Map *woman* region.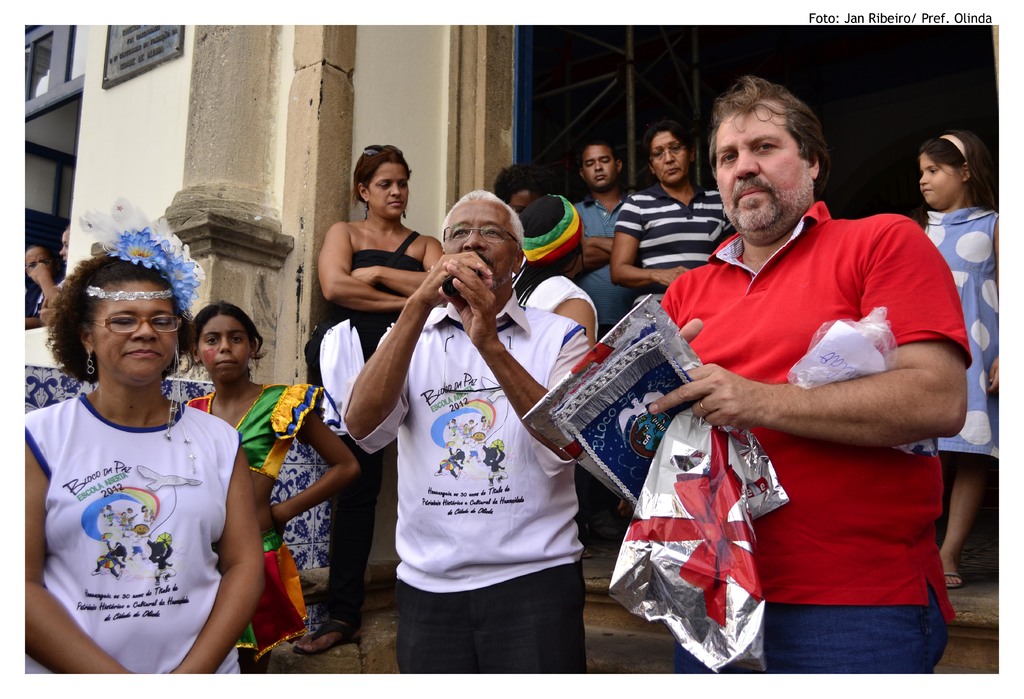
Mapped to [513,191,602,338].
